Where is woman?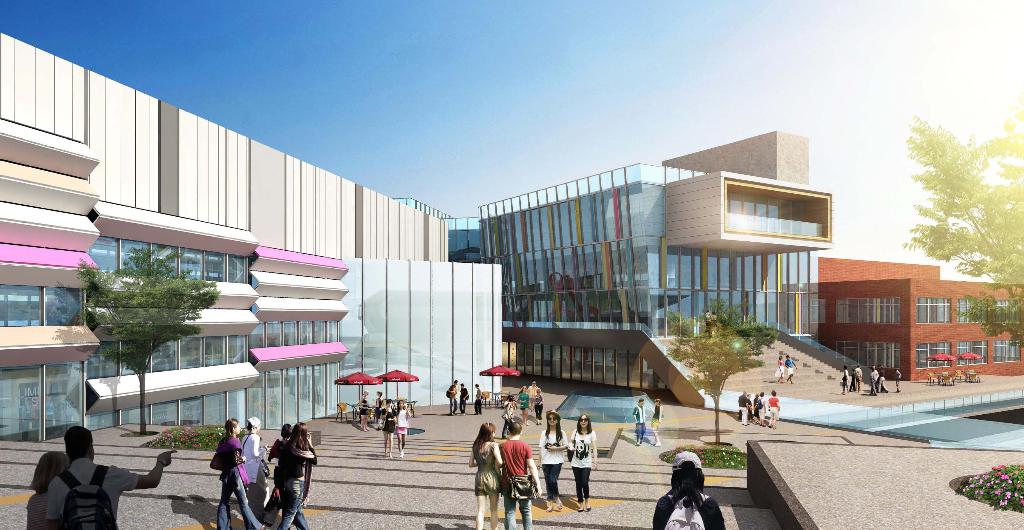
locate(241, 417, 278, 518).
